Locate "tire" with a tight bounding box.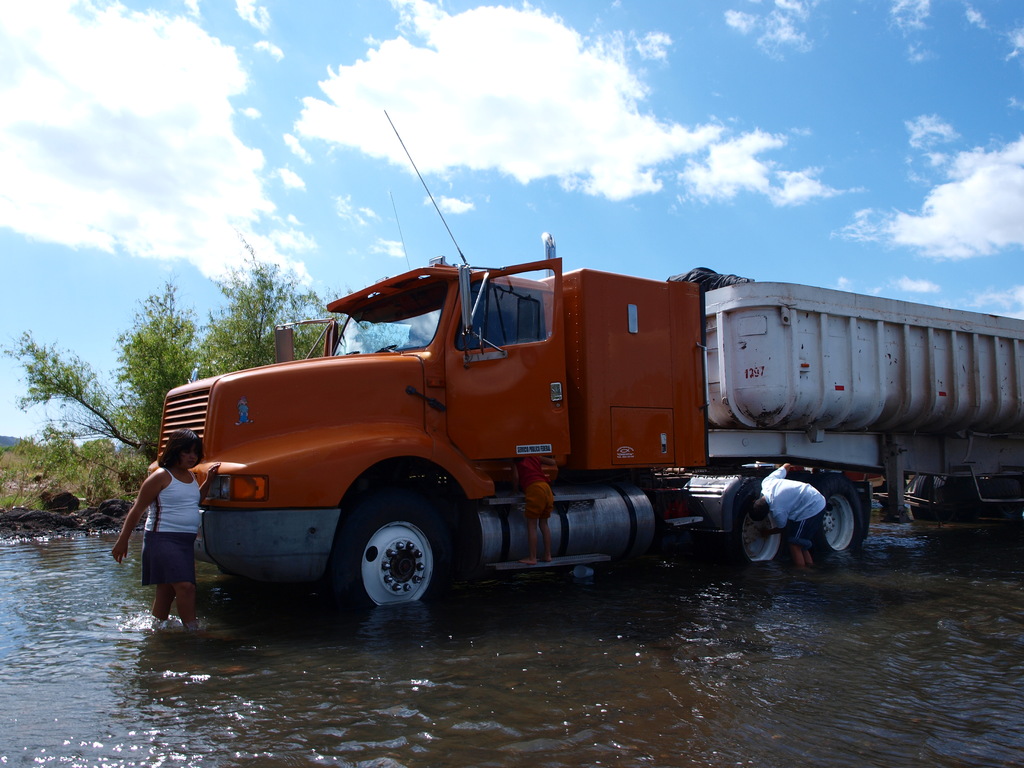
pyautogui.locateOnScreen(330, 504, 457, 625).
